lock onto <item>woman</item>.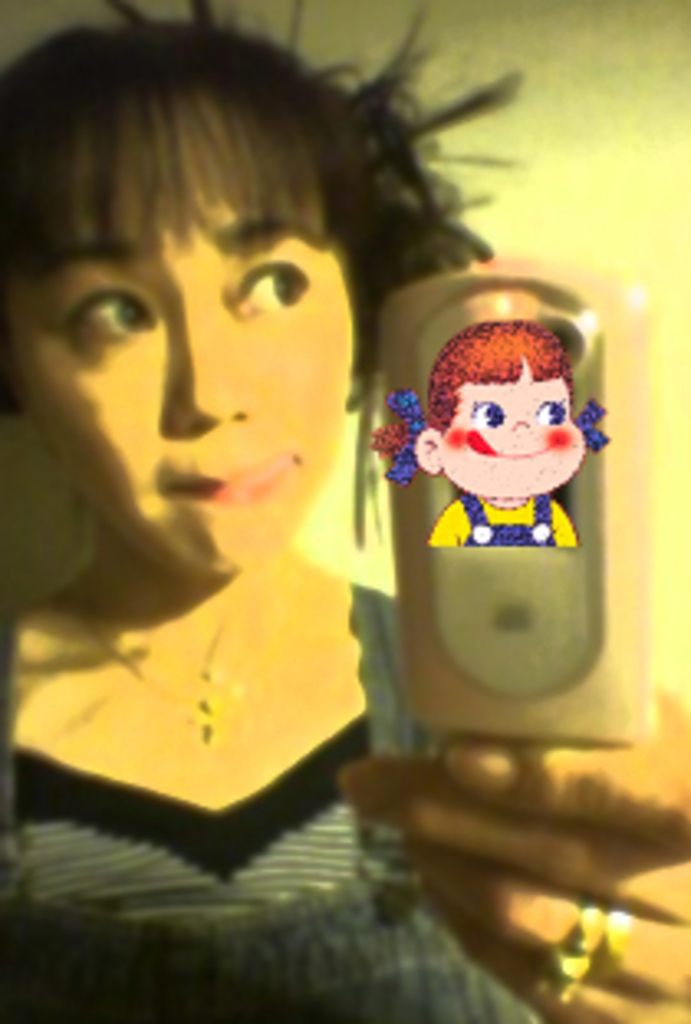
Locked: {"x1": 0, "y1": 0, "x2": 688, "y2": 1021}.
